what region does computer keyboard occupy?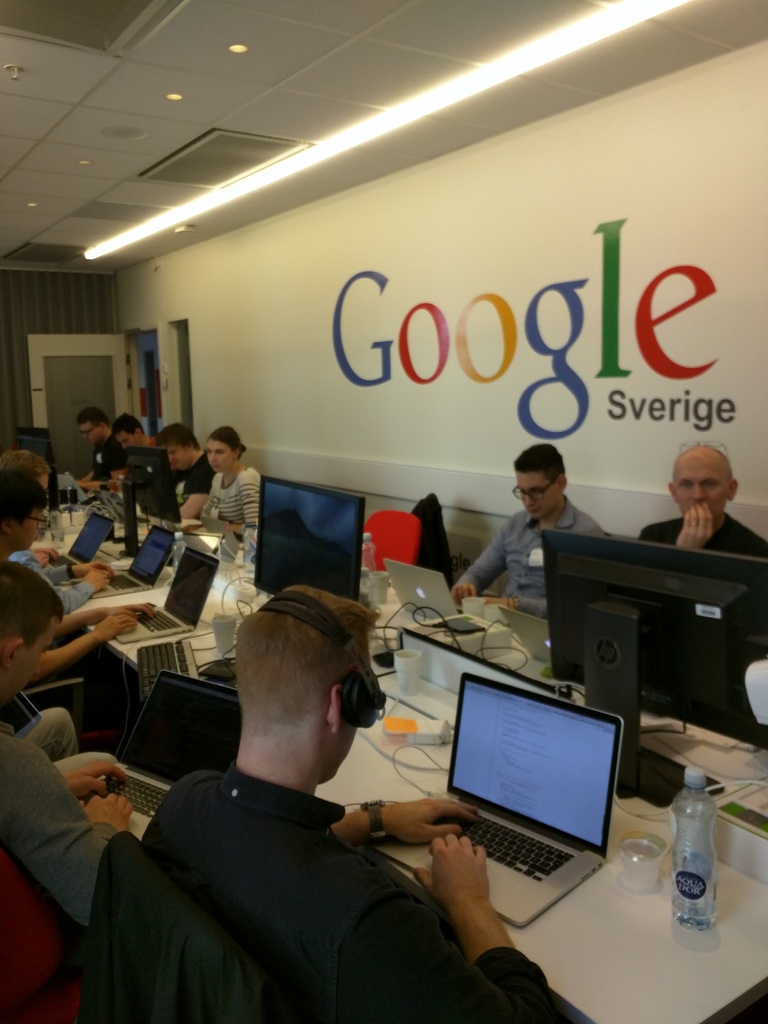
detection(104, 776, 170, 821).
